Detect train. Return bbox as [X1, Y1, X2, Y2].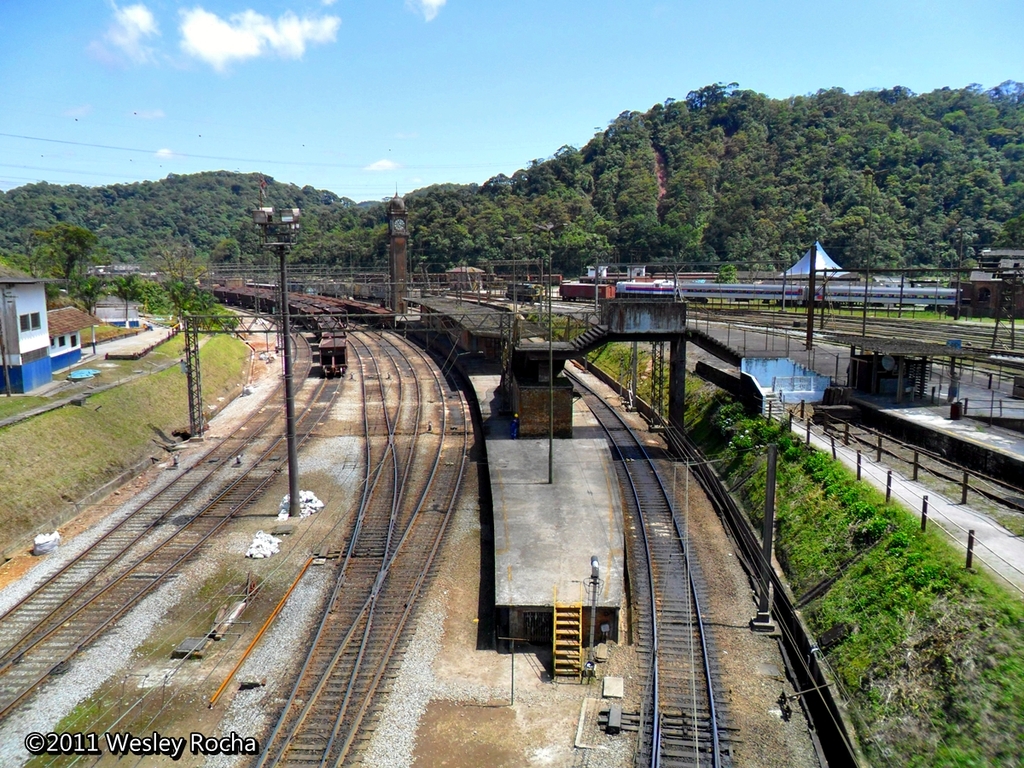
[561, 279, 614, 303].
